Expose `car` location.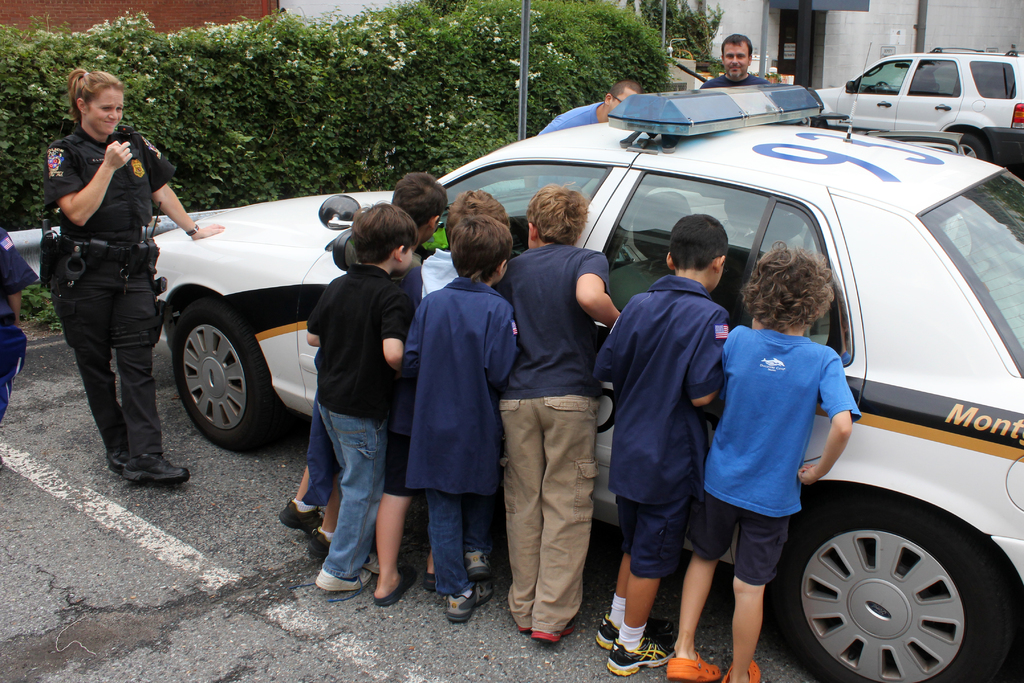
Exposed at left=149, top=78, right=1023, bottom=682.
